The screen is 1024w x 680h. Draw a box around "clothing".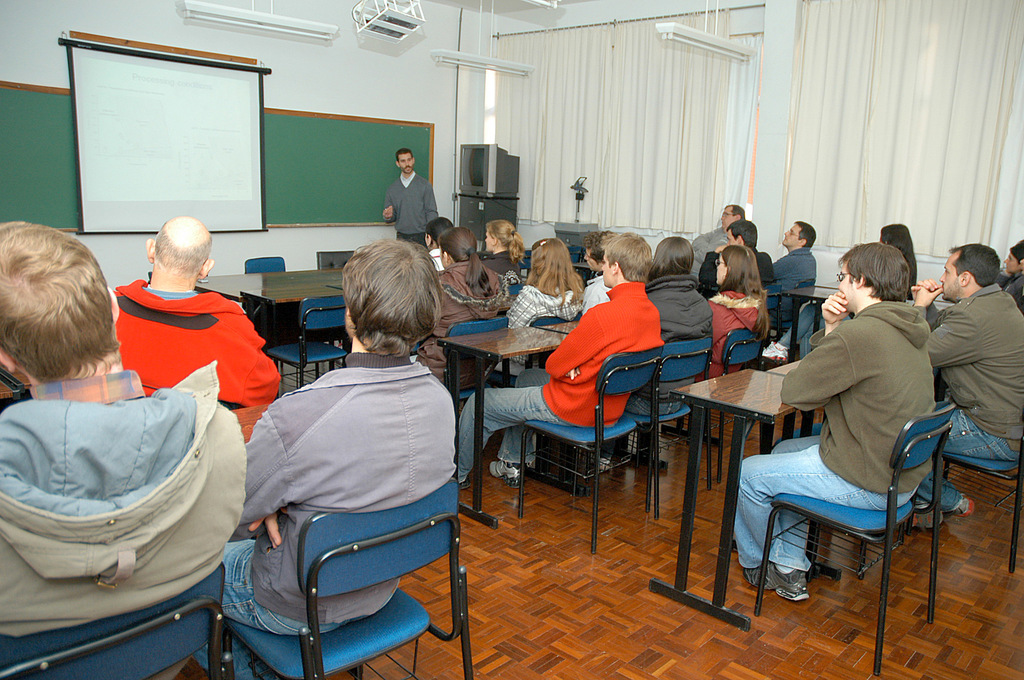
locate(774, 301, 849, 355).
